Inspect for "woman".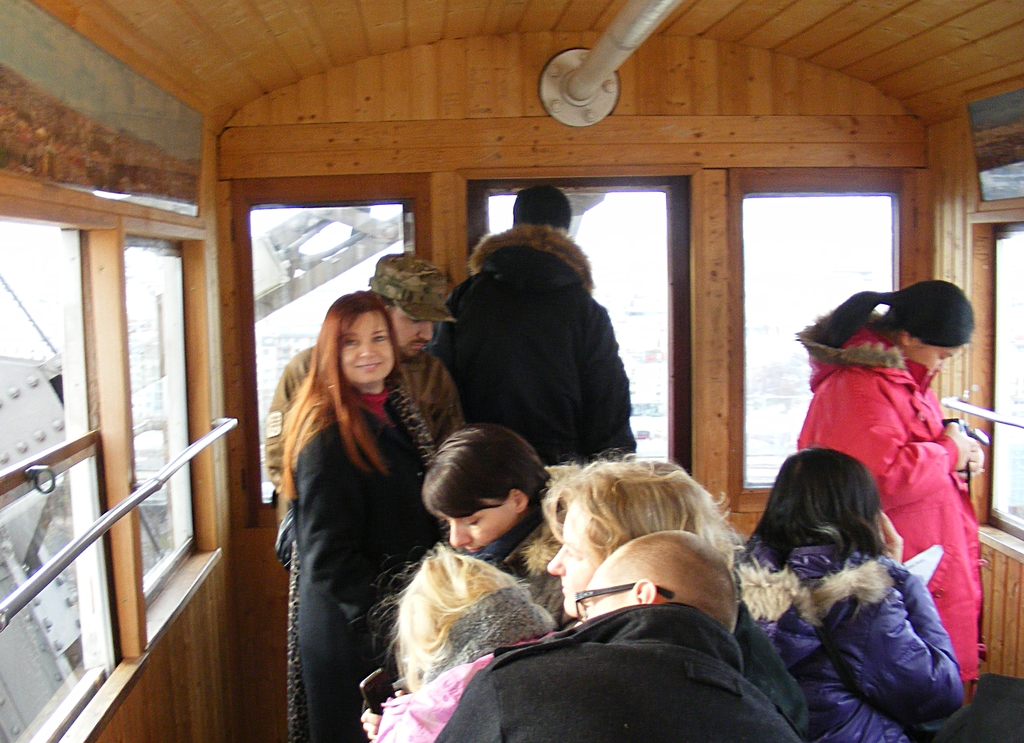
Inspection: [x1=257, y1=234, x2=477, y2=717].
